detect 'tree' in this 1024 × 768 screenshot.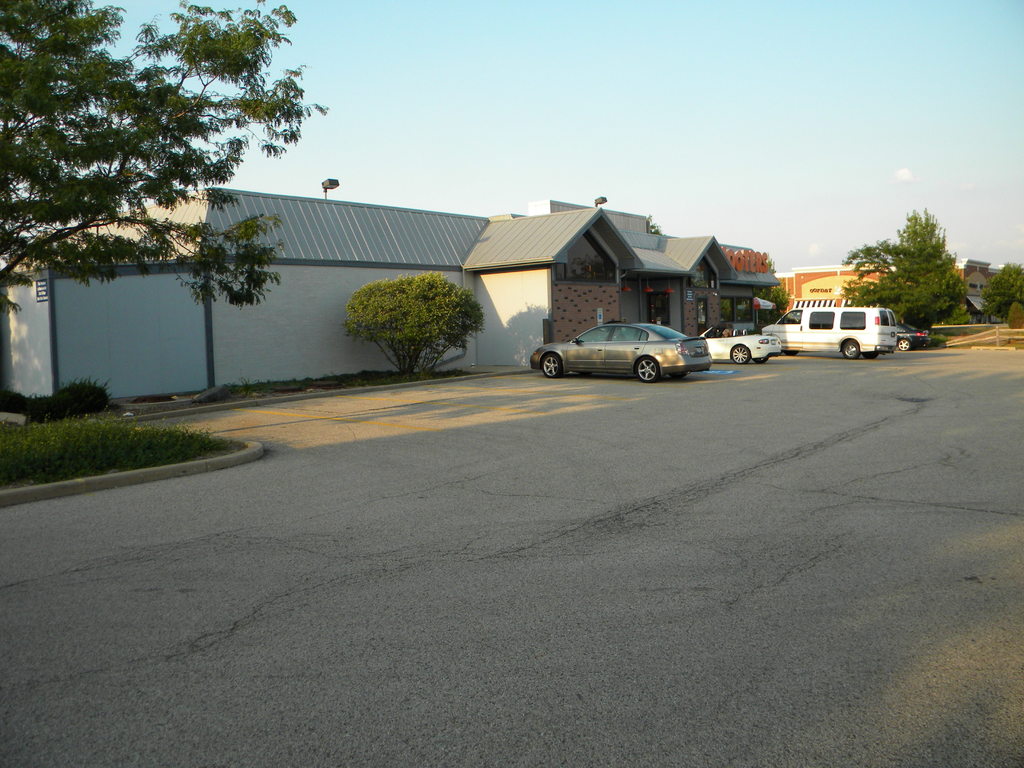
Detection: rect(986, 264, 1023, 321).
